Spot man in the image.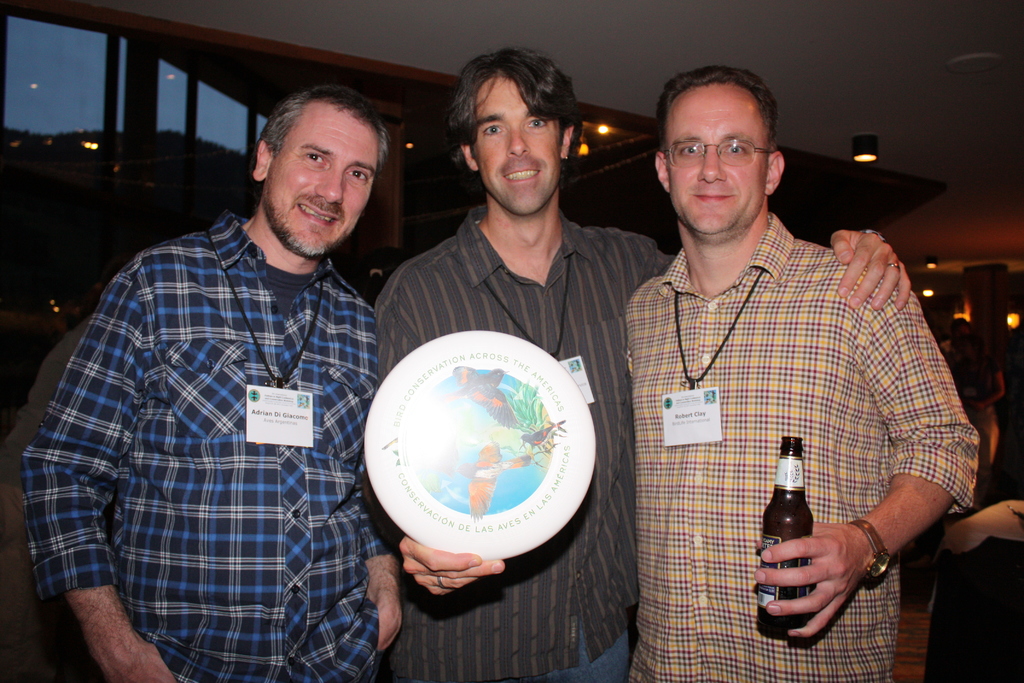
man found at detection(24, 54, 415, 672).
